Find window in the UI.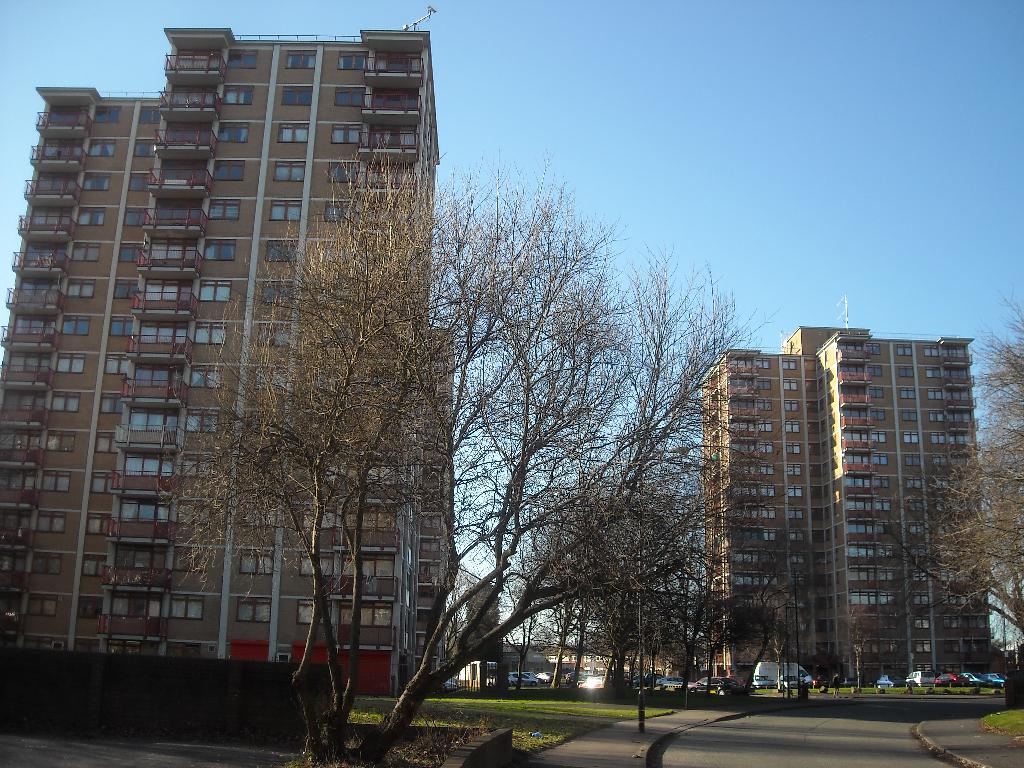
UI element at detection(167, 591, 205, 619).
